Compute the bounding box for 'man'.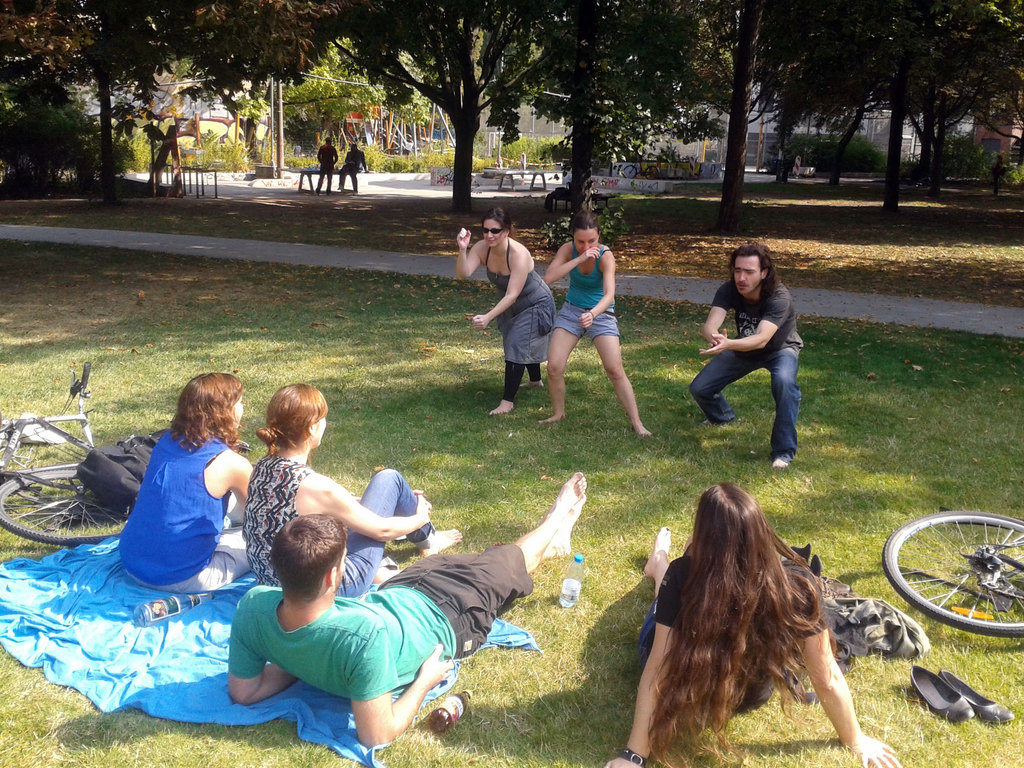
left=193, top=492, right=560, bottom=747.
